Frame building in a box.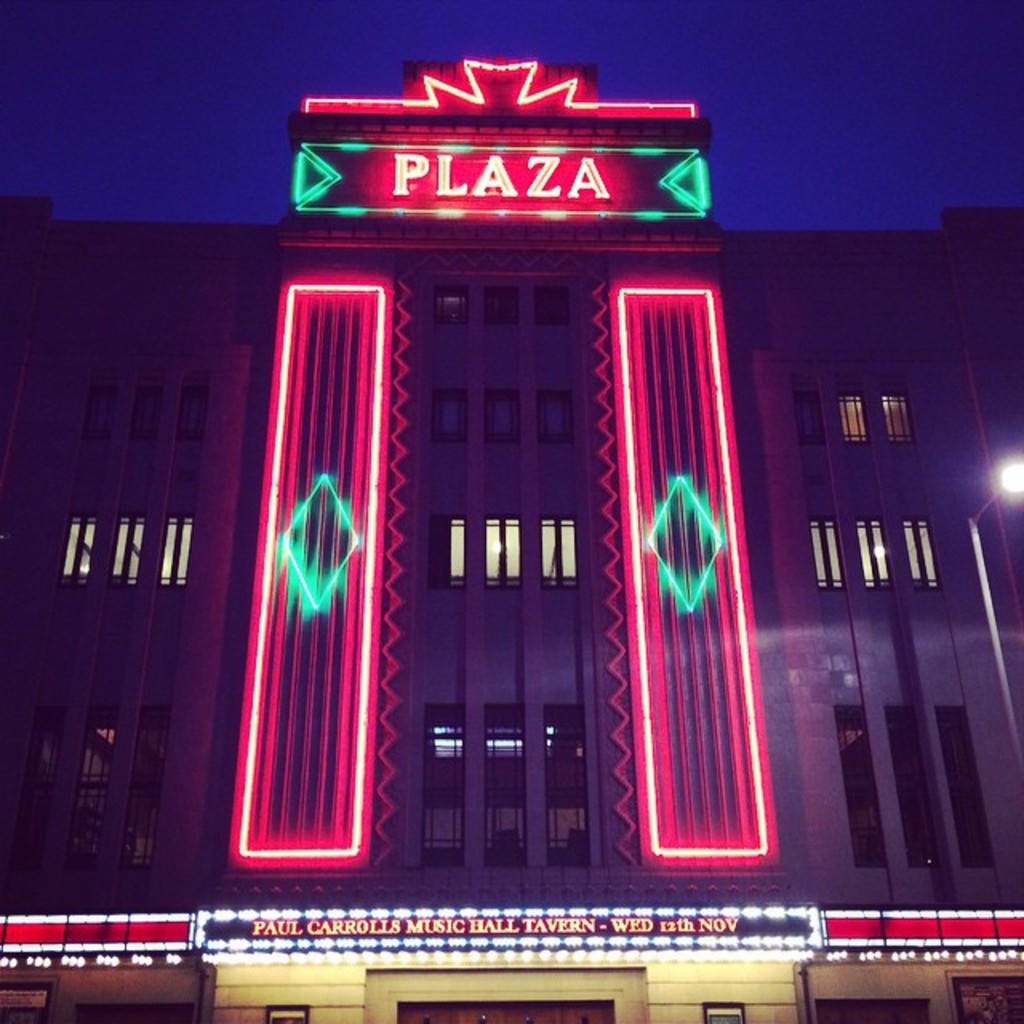
0,50,1022,1022.
